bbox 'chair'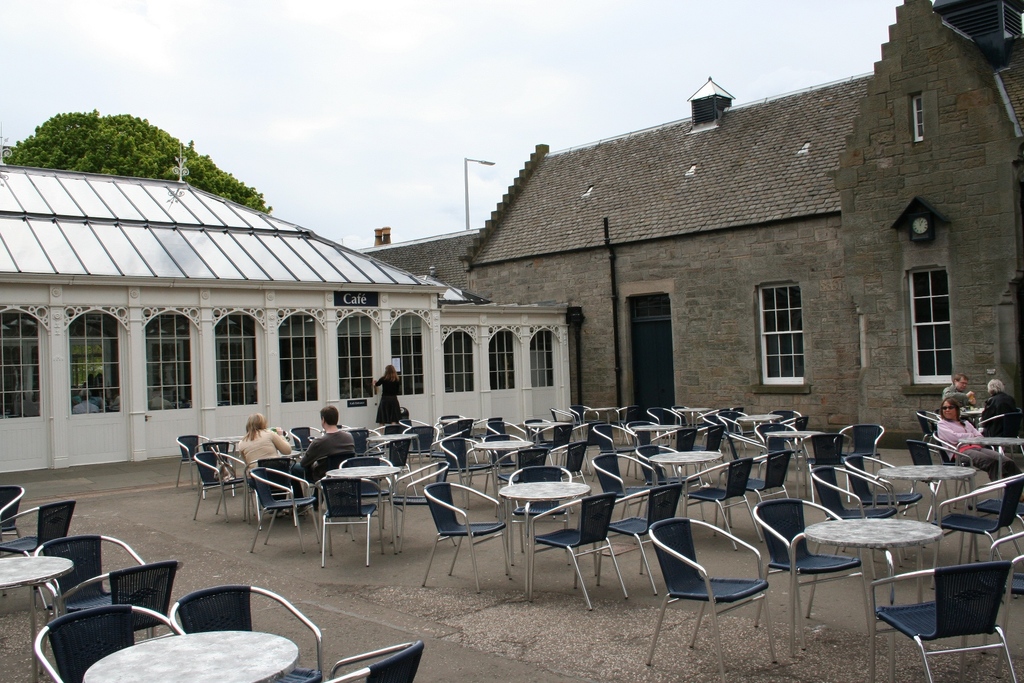
(766,411,804,427)
